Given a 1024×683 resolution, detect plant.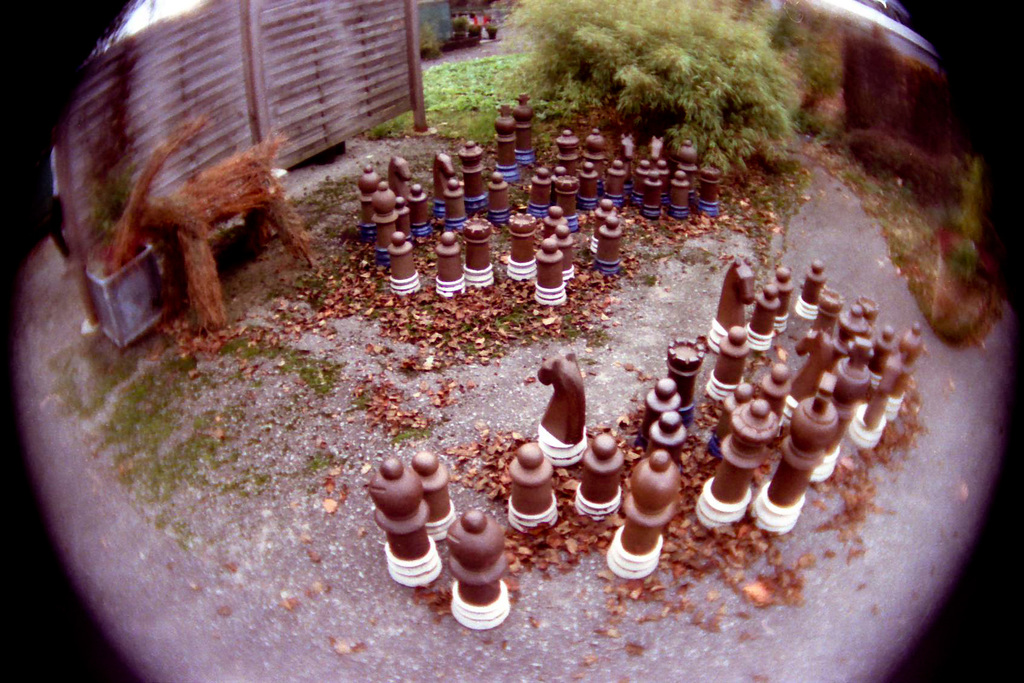
box=[462, 338, 477, 358].
